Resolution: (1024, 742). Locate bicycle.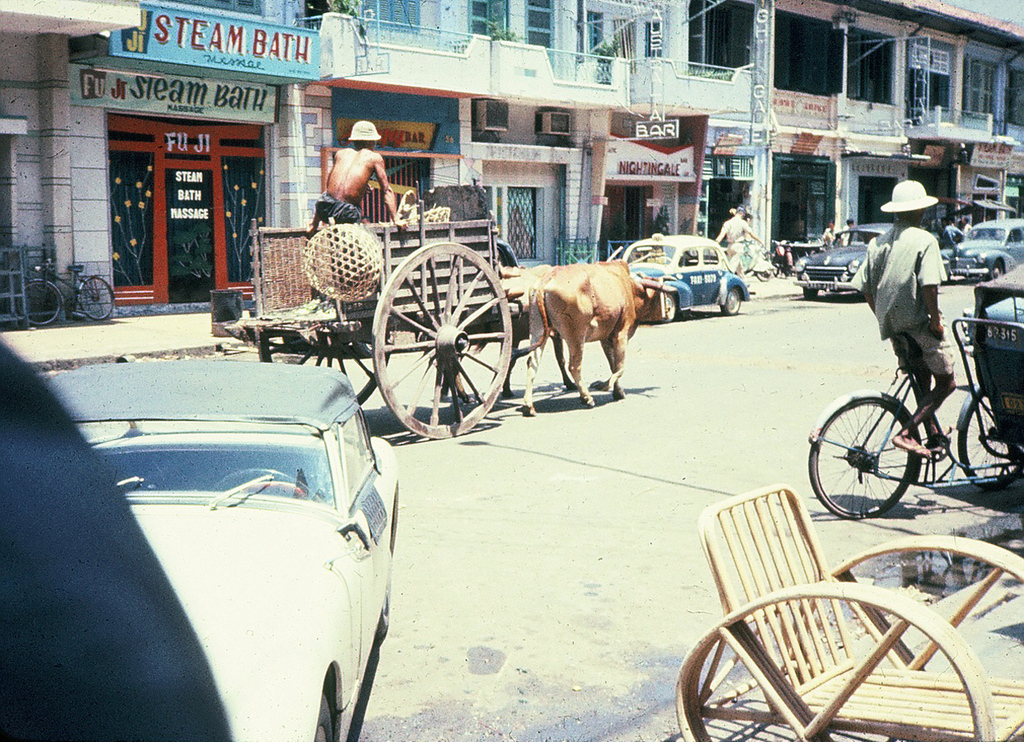
819, 295, 1015, 529.
